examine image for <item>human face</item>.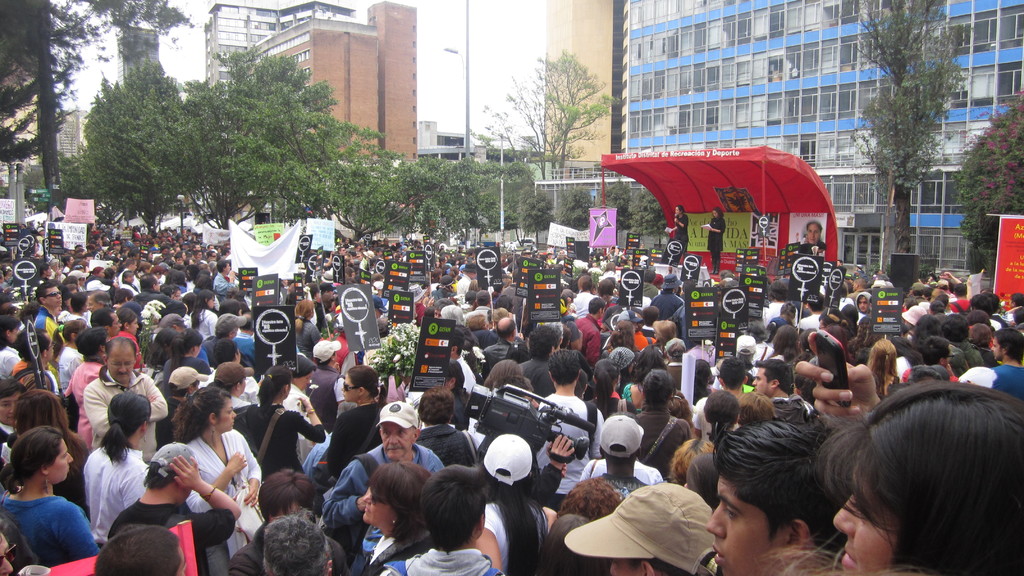
Examination result: {"x1": 217, "y1": 399, "x2": 234, "y2": 429}.
